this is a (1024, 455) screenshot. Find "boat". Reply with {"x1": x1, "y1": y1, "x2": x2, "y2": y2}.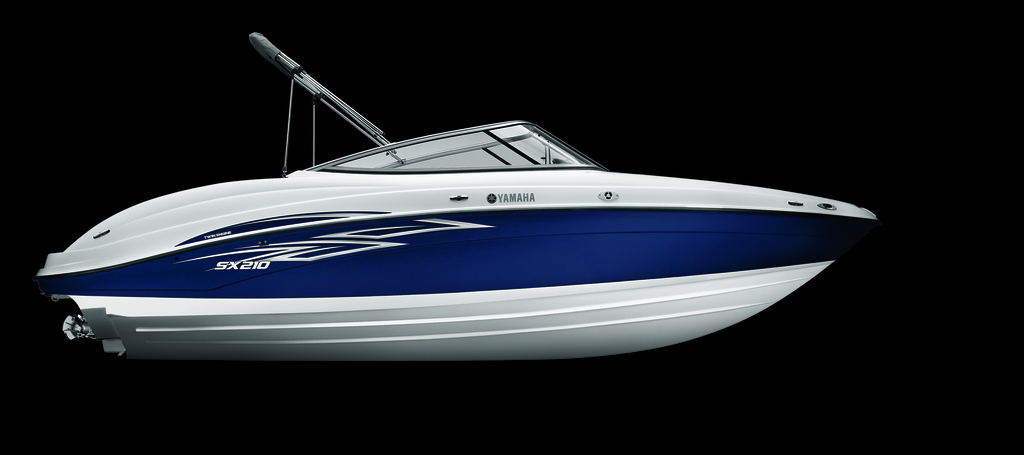
{"x1": 52, "y1": 47, "x2": 880, "y2": 356}.
